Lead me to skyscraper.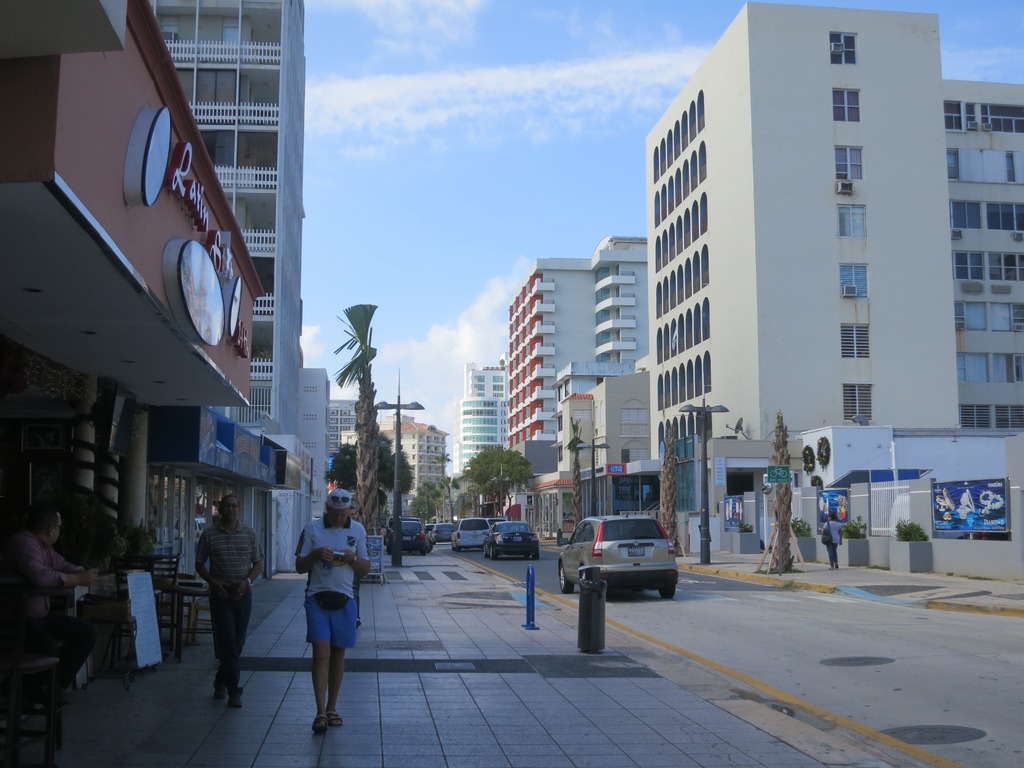
Lead to [left=497, top=223, right=647, bottom=463].
